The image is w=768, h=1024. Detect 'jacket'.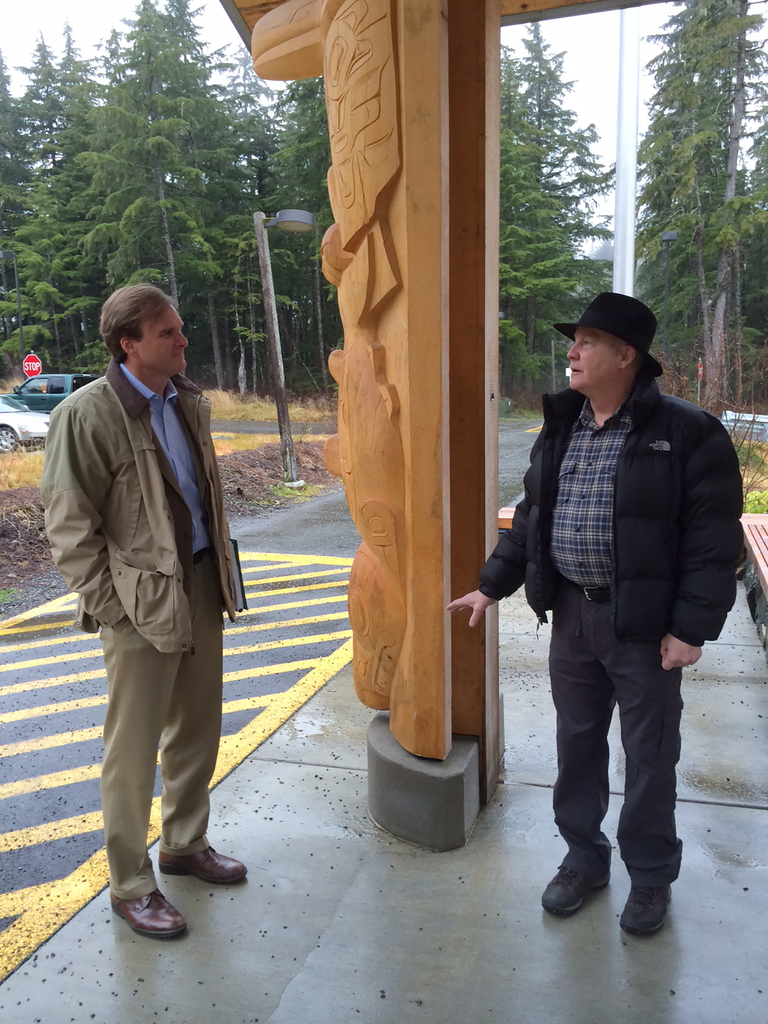
Detection: box(44, 297, 236, 672).
